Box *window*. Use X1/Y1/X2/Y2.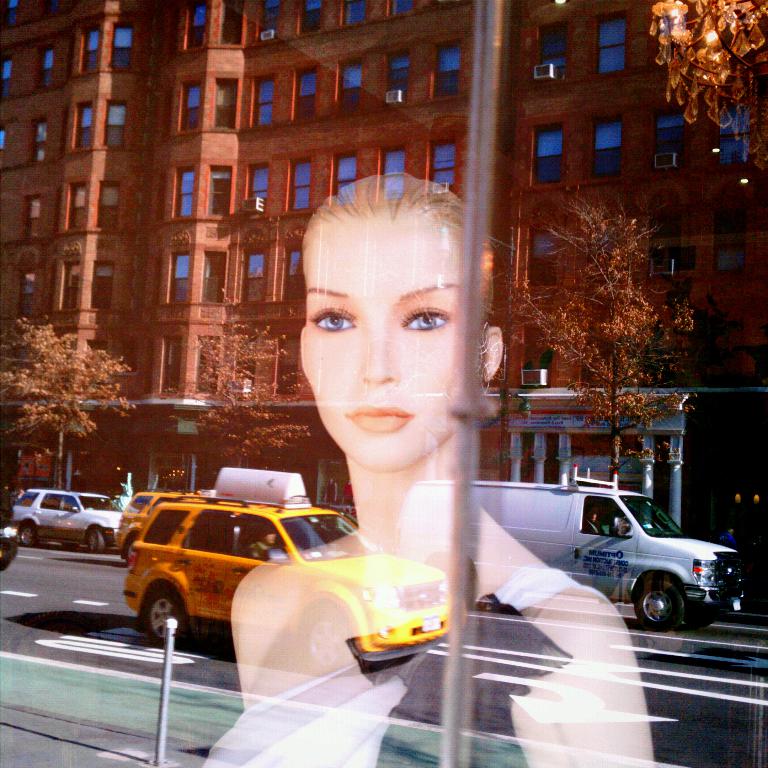
213/79/237/129.
